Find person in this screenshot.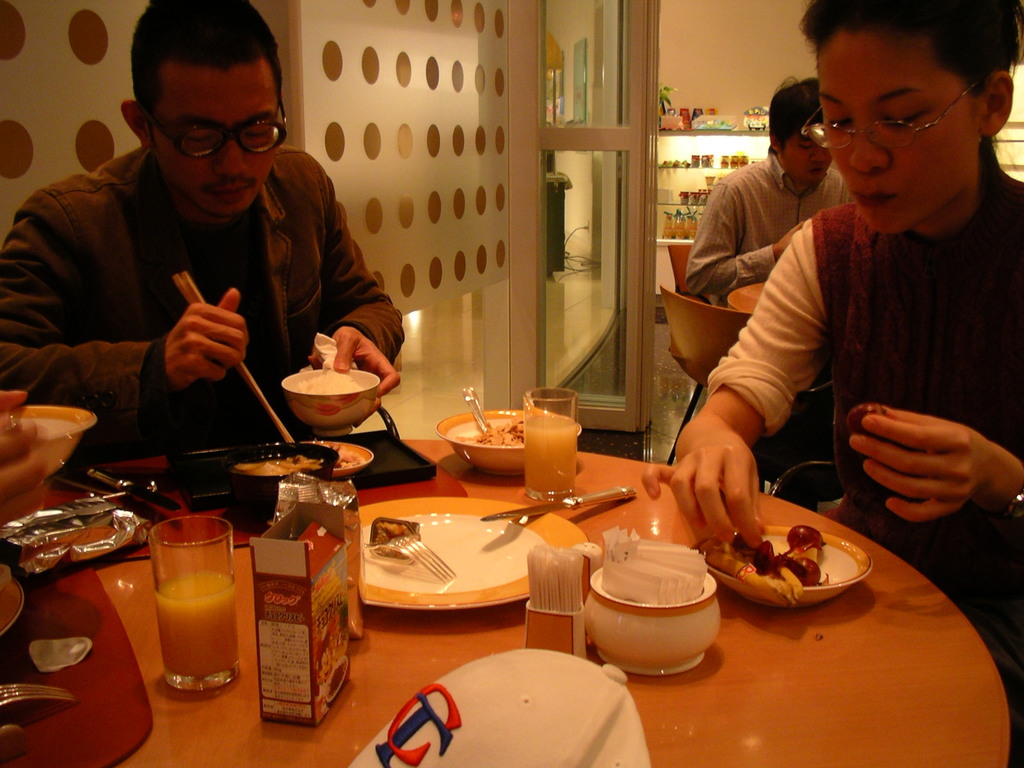
The bounding box for person is box=[684, 73, 849, 307].
